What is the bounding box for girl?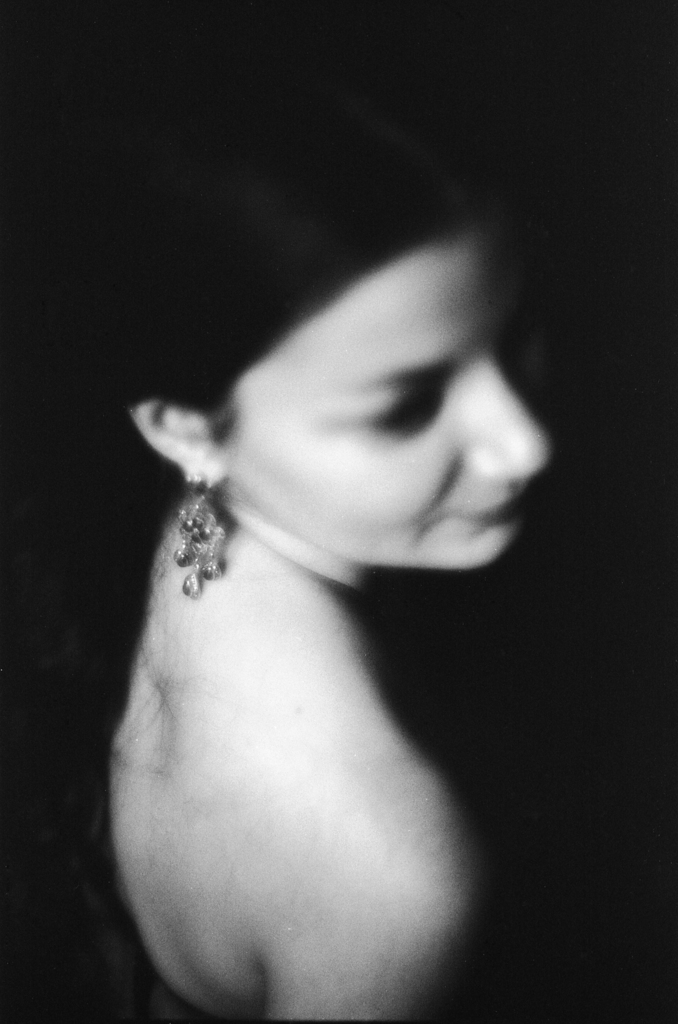
<box>111,99,548,1023</box>.
